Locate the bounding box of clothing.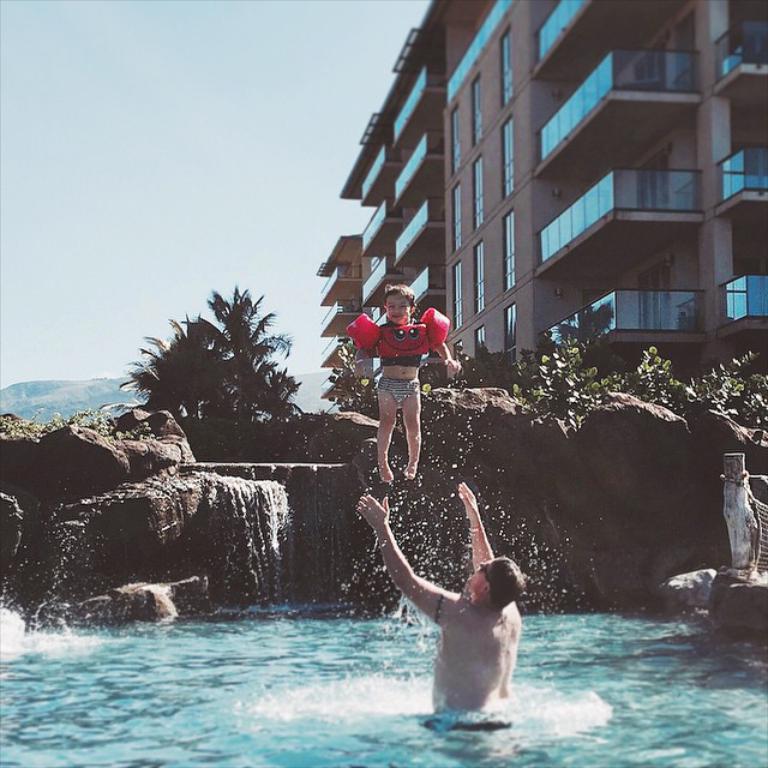
Bounding box: bbox(364, 316, 432, 407).
